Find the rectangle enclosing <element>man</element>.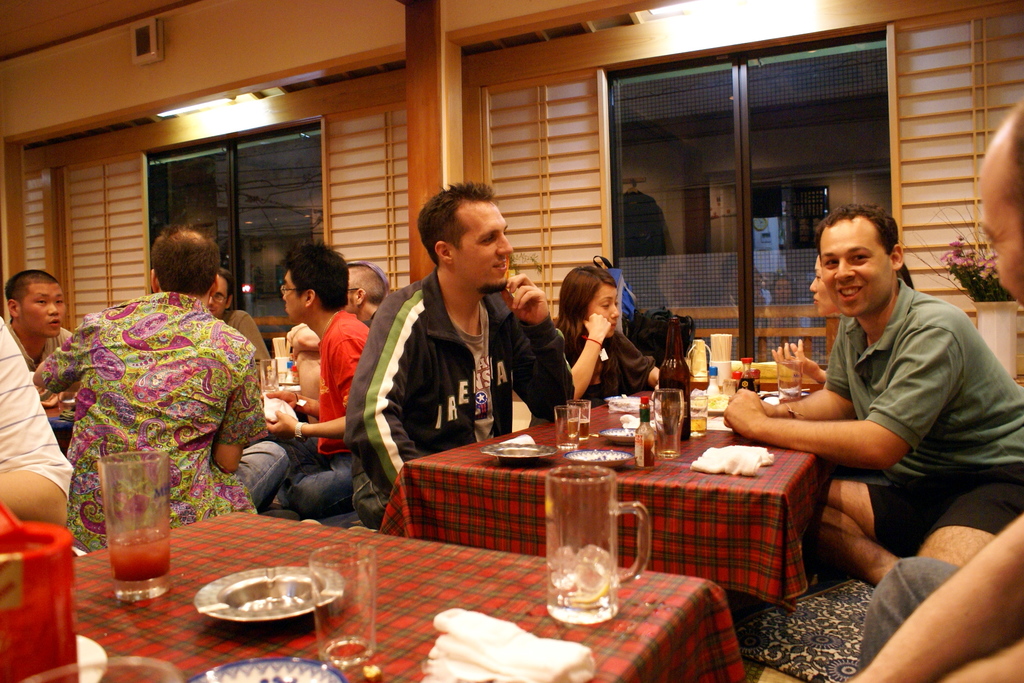
pyautogui.locateOnScreen(30, 220, 291, 554).
